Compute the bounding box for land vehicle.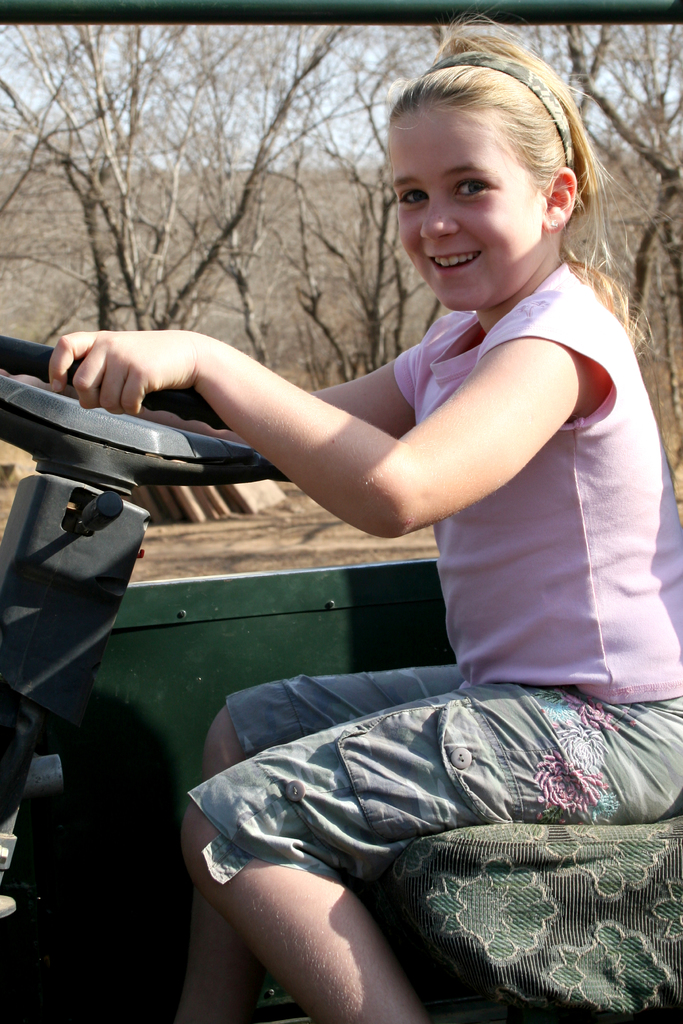
[0,330,682,1023].
